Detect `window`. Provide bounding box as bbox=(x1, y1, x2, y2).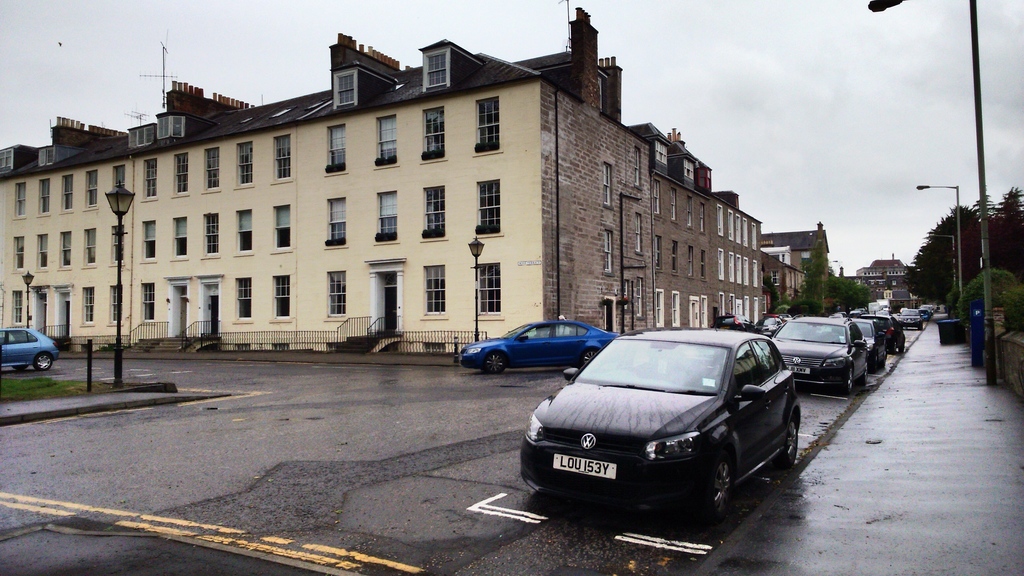
bbox=(85, 171, 97, 204).
